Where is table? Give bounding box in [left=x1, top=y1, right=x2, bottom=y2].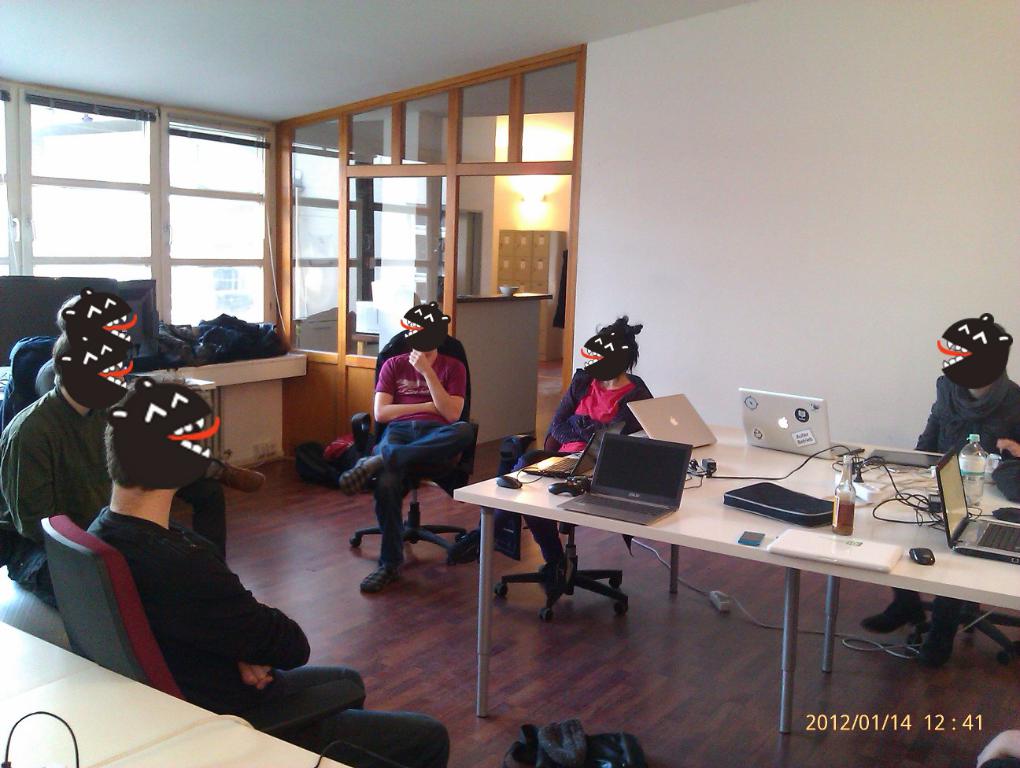
[left=431, top=375, right=1019, bottom=764].
